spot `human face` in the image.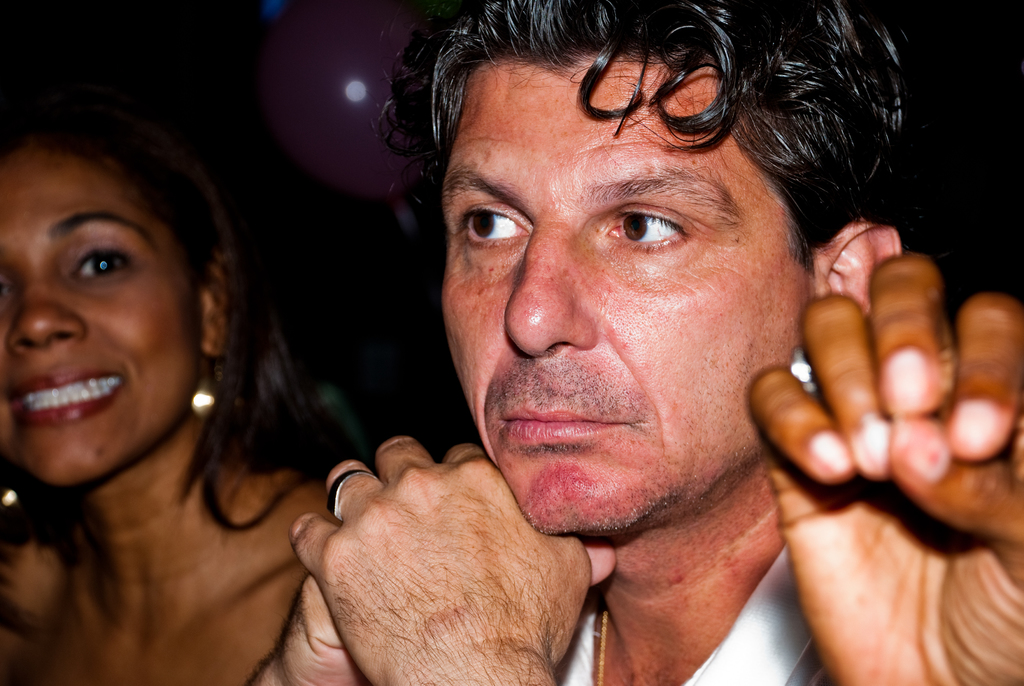
`human face` found at left=0, top=145, right=206, bottom=482.
